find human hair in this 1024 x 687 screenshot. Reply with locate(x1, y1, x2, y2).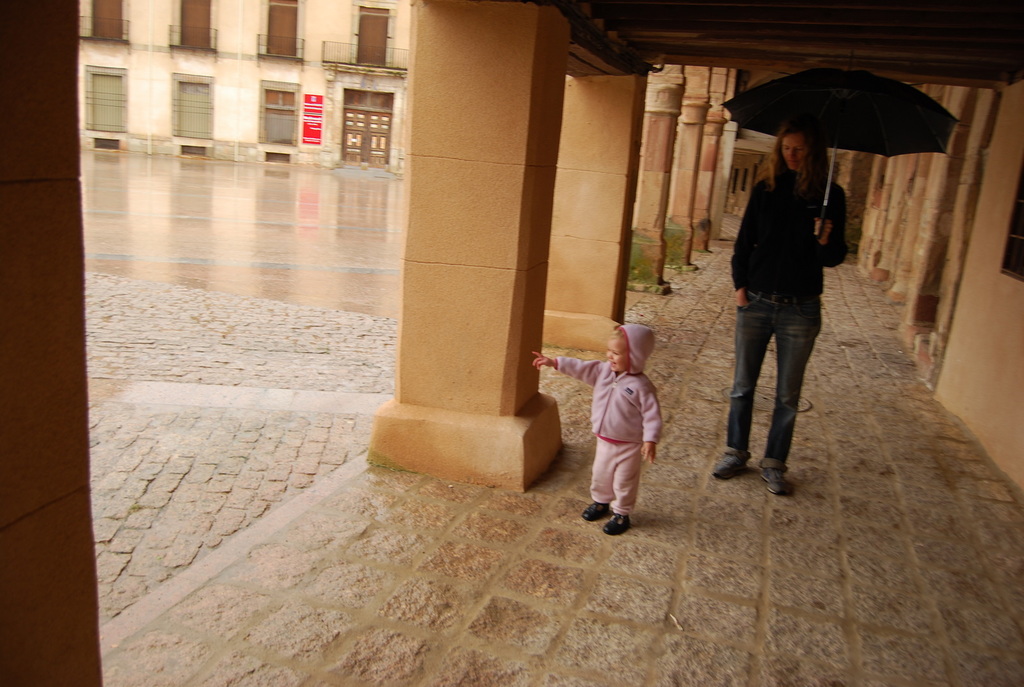
locate(760, 113, 836, 198).
